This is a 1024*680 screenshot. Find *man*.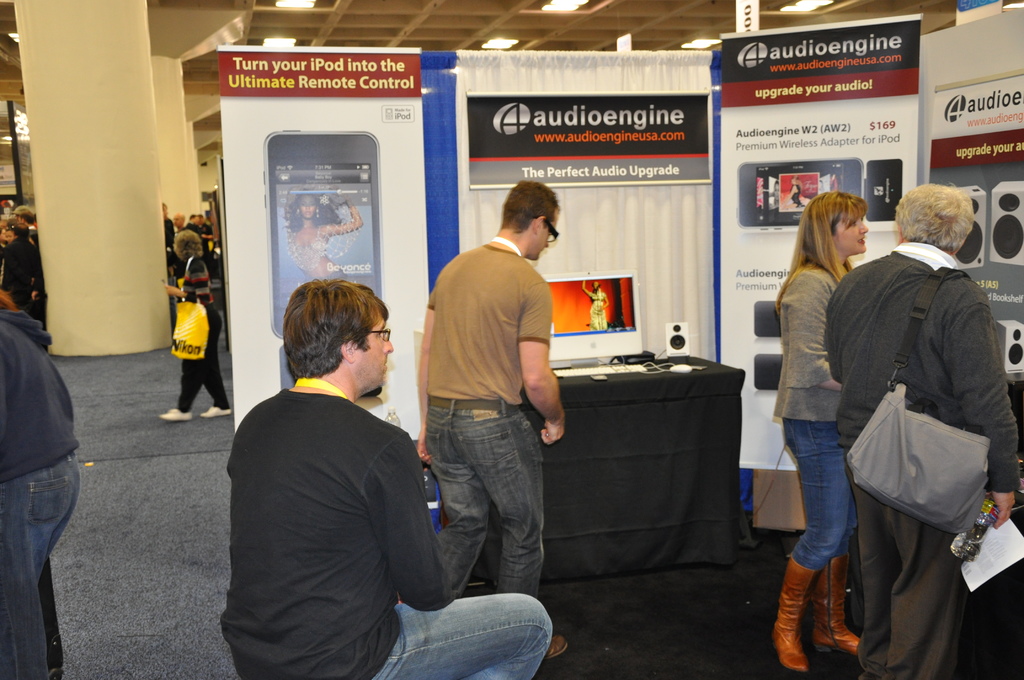
Bounding box: [187,212,204,285].
